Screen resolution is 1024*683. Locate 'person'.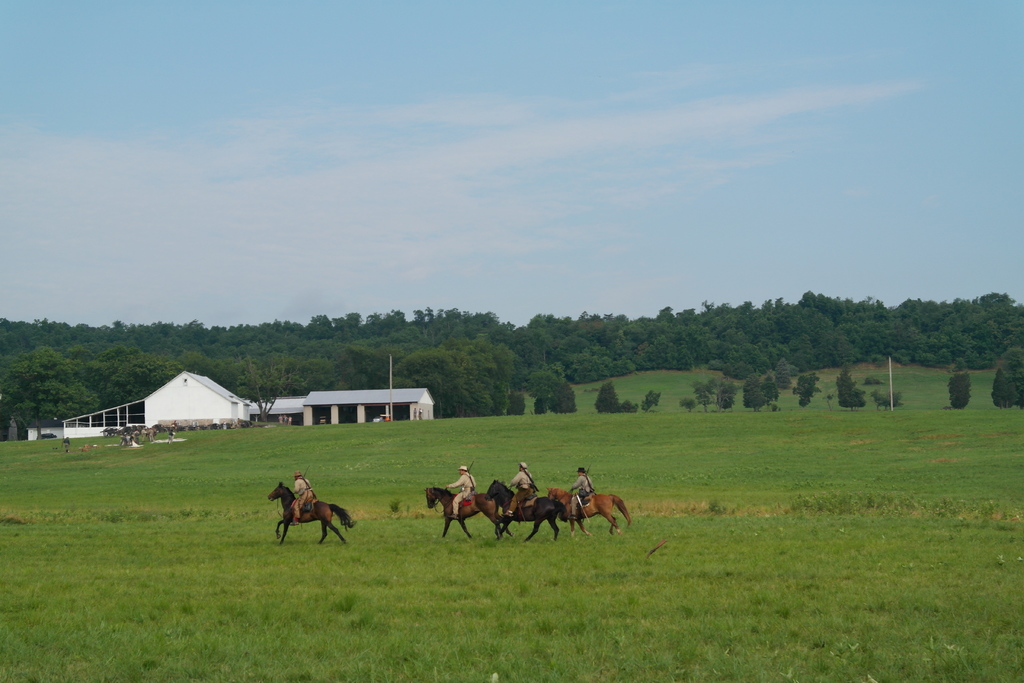
568:465:596:523.
